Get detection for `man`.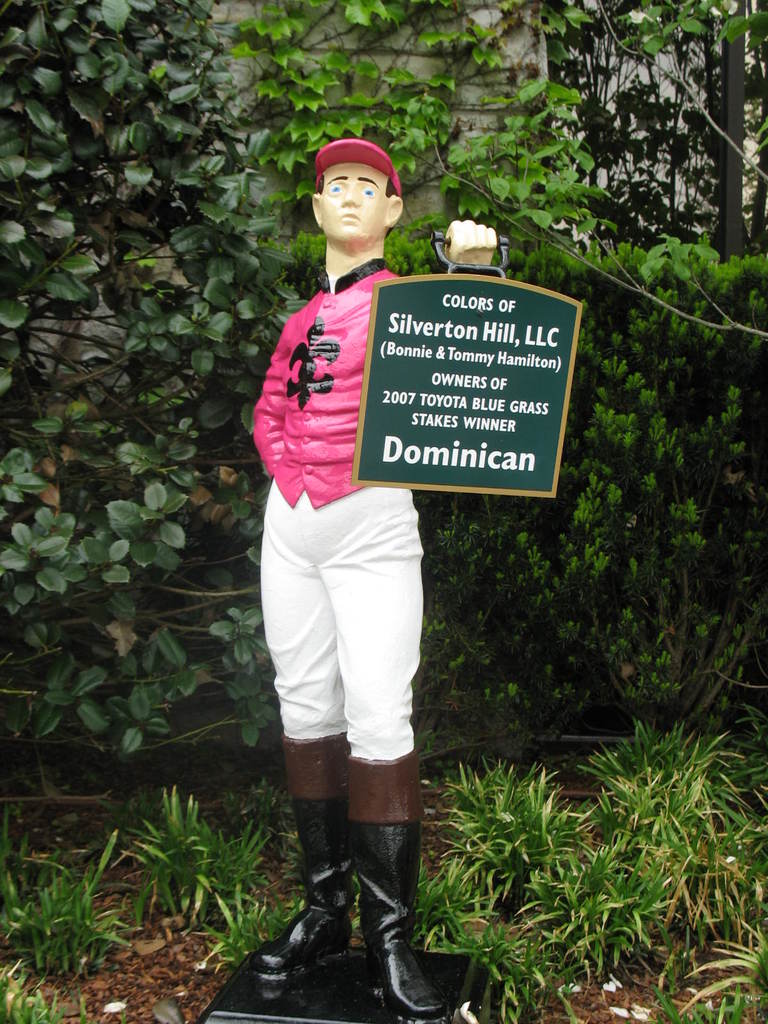
Detection: rect(234, 128, 473, 877).
